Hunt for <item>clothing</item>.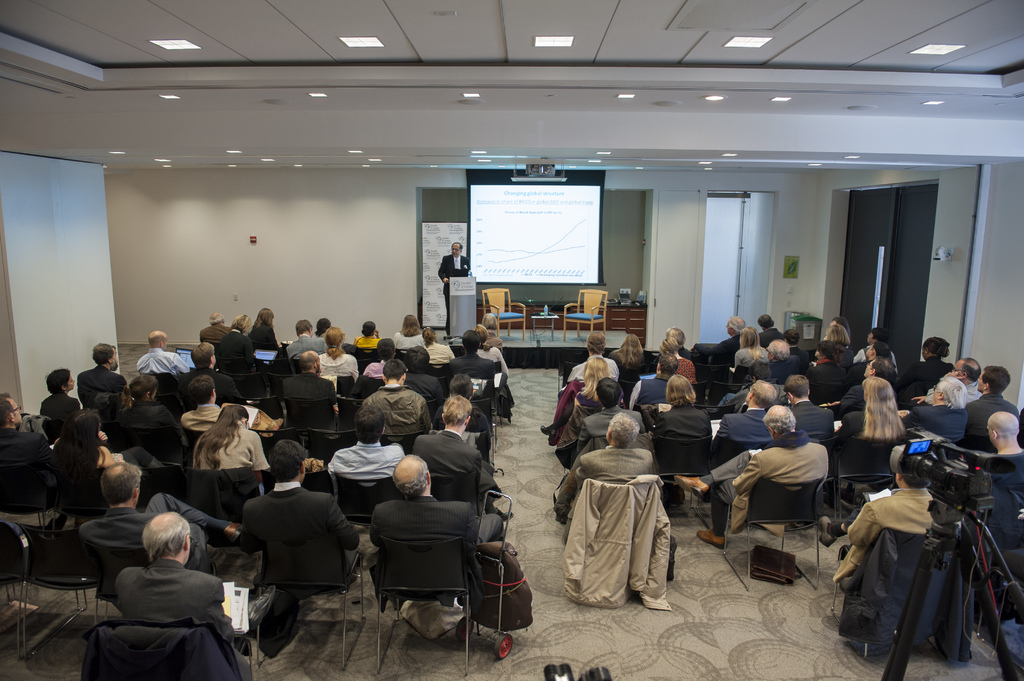
Hunted down at 446/352/496/388.
